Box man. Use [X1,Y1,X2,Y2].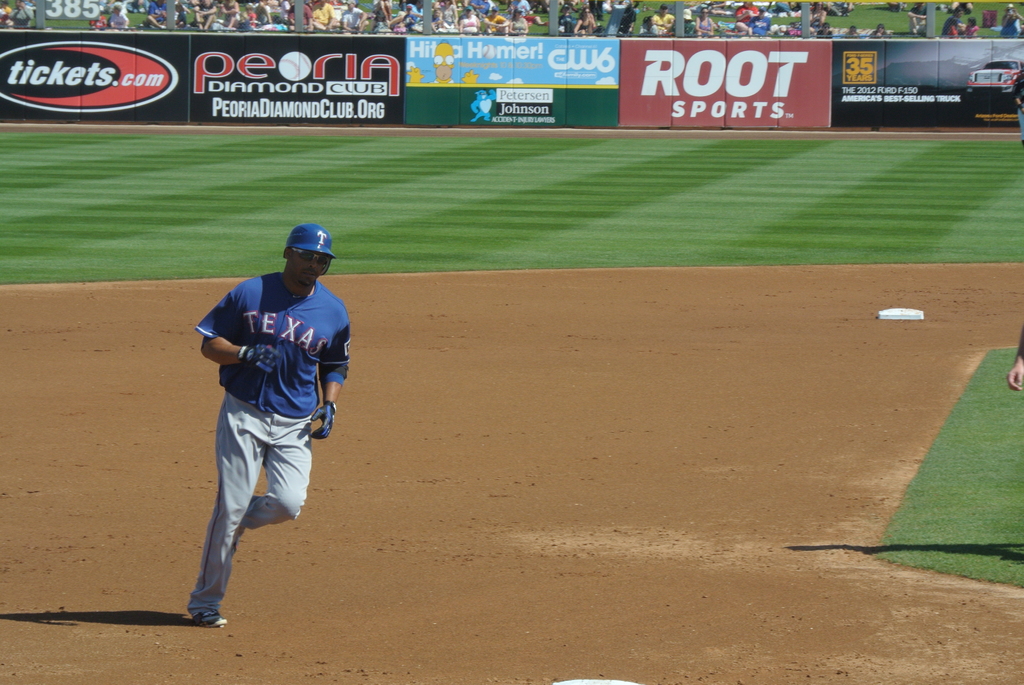
[636,15,656,33].
